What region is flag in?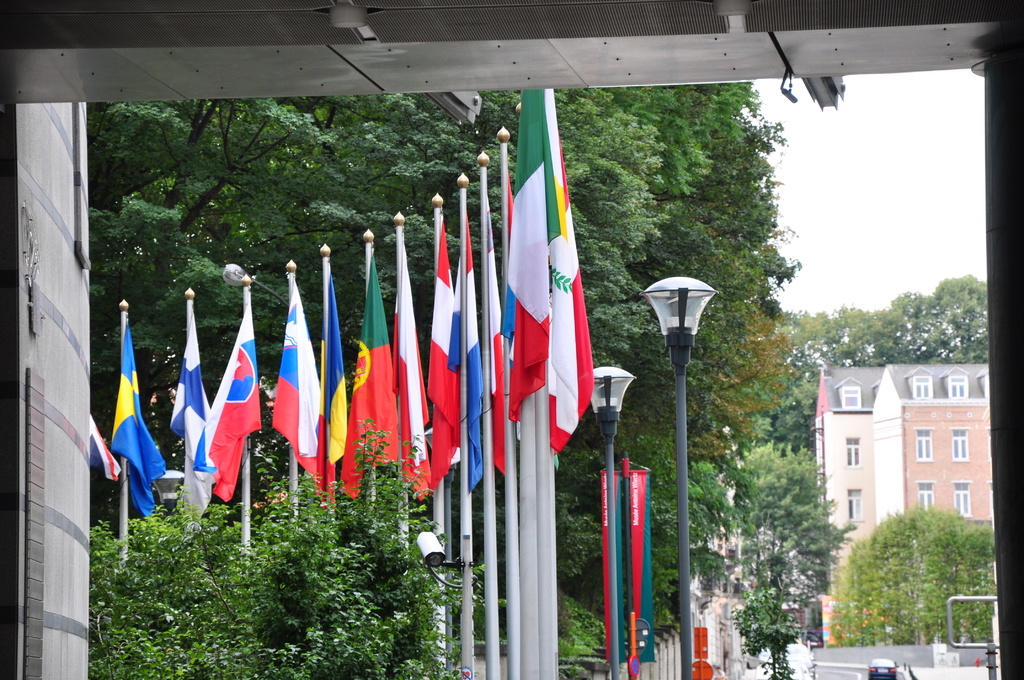
(90,409,118,482).
